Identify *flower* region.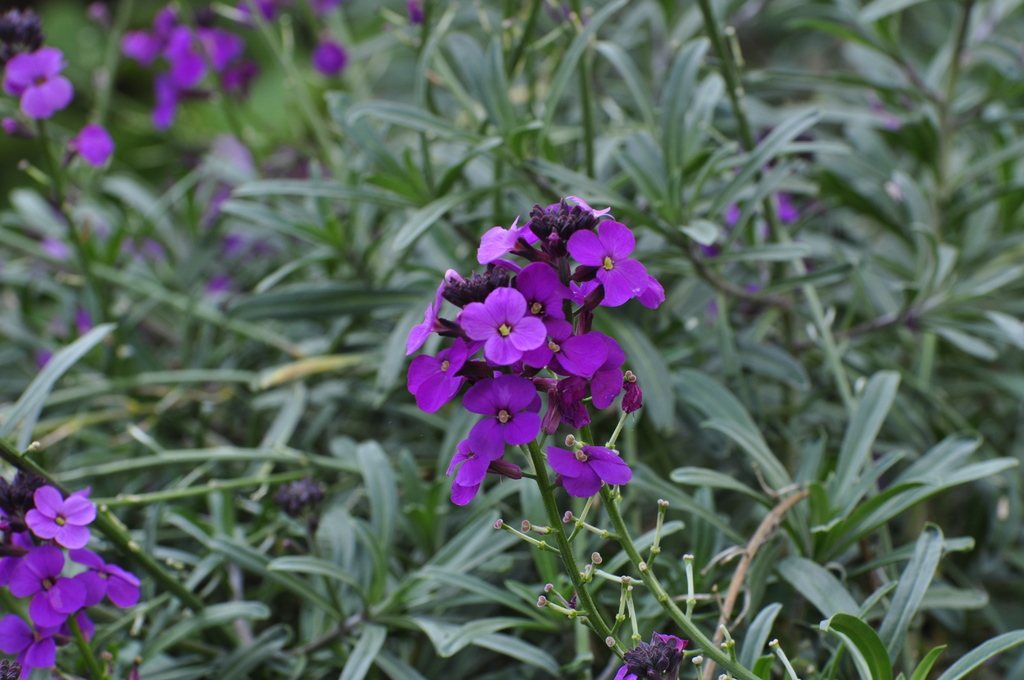
Region: left=68, top=119, right=114, bottom=166.
